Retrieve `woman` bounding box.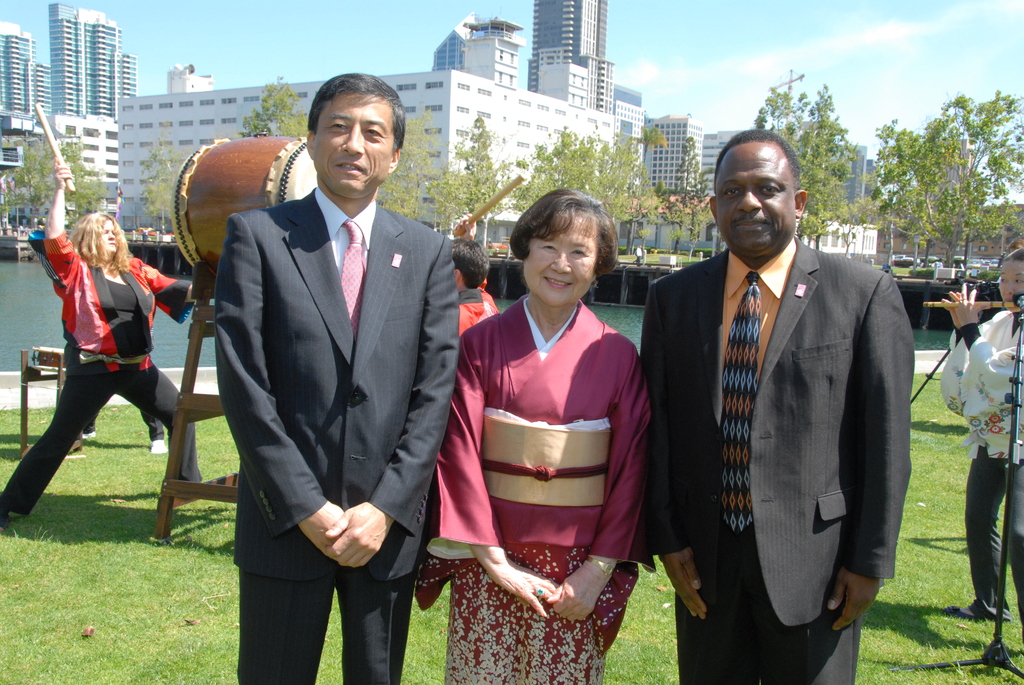
Bounding box: [x1=447, y1=191, x2=655, y2=638].
